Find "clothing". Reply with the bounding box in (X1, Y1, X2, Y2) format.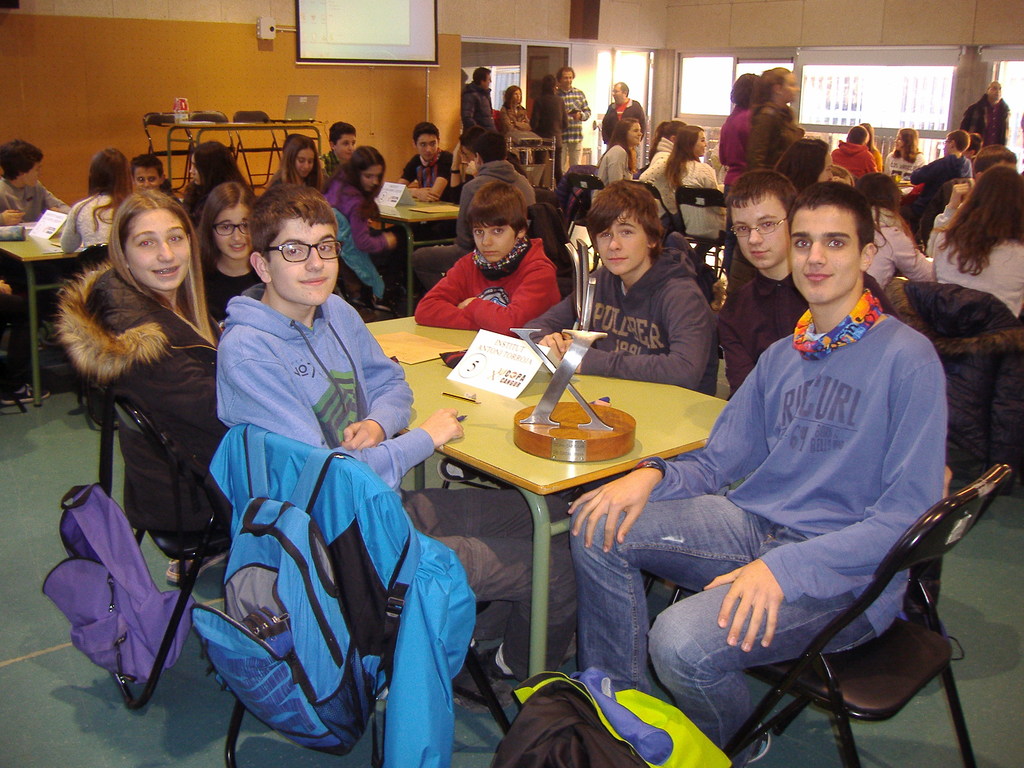
(410, 159, 540, 282).
